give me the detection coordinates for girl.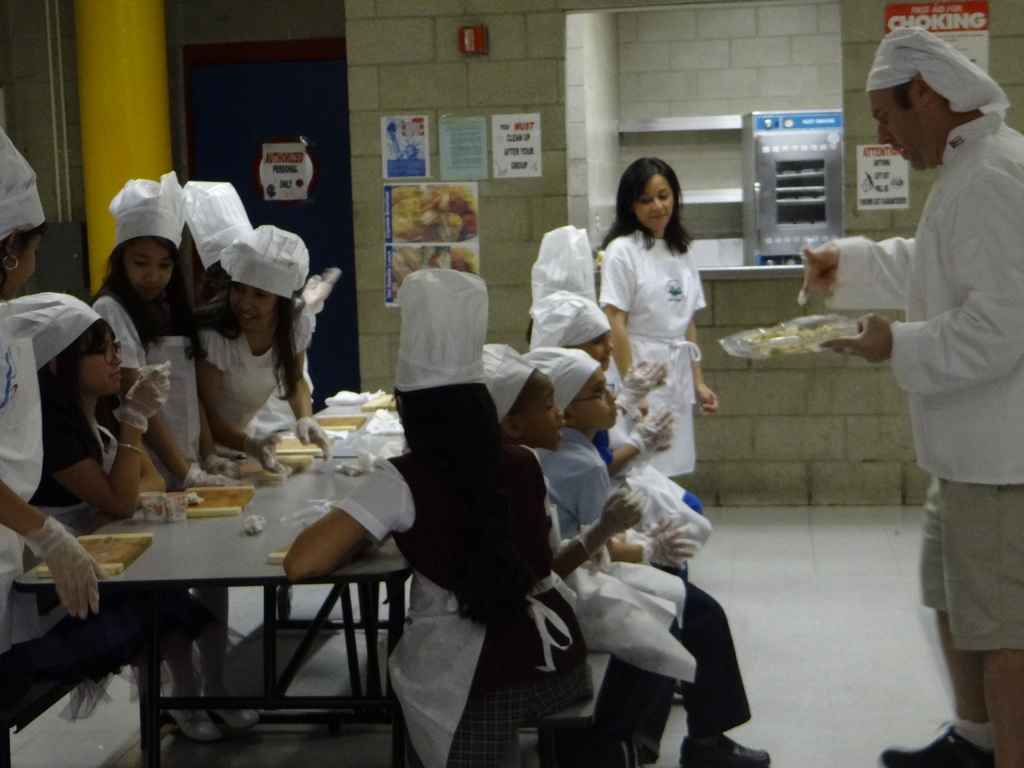
bbox=[284, 269, 595, 767].
